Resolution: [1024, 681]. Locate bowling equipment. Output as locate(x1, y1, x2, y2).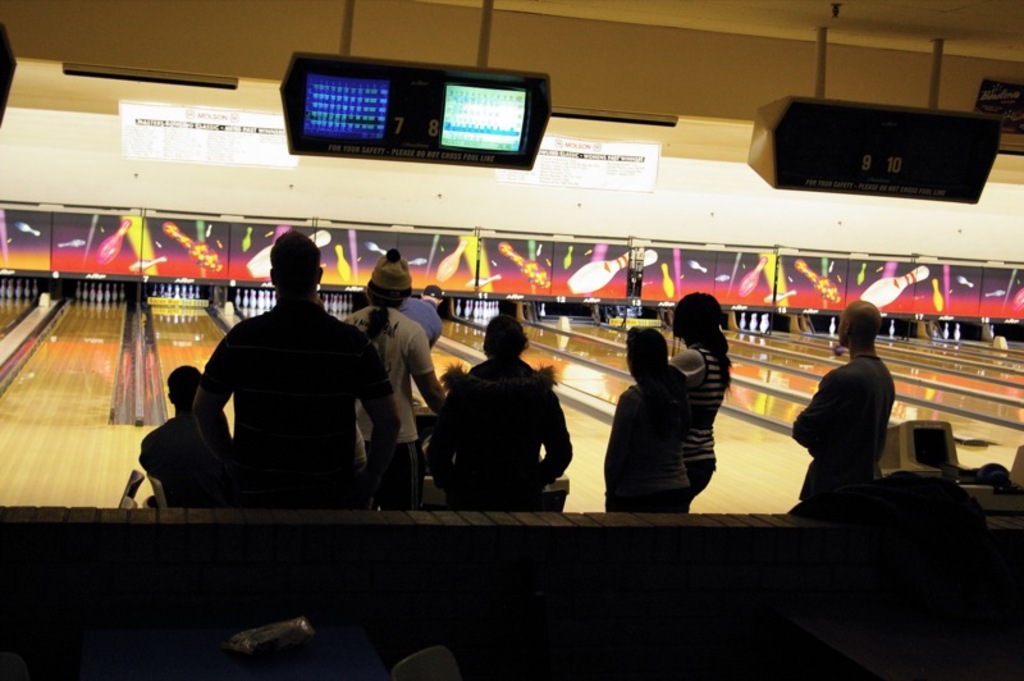
locate(736, 250, 771, 298).
